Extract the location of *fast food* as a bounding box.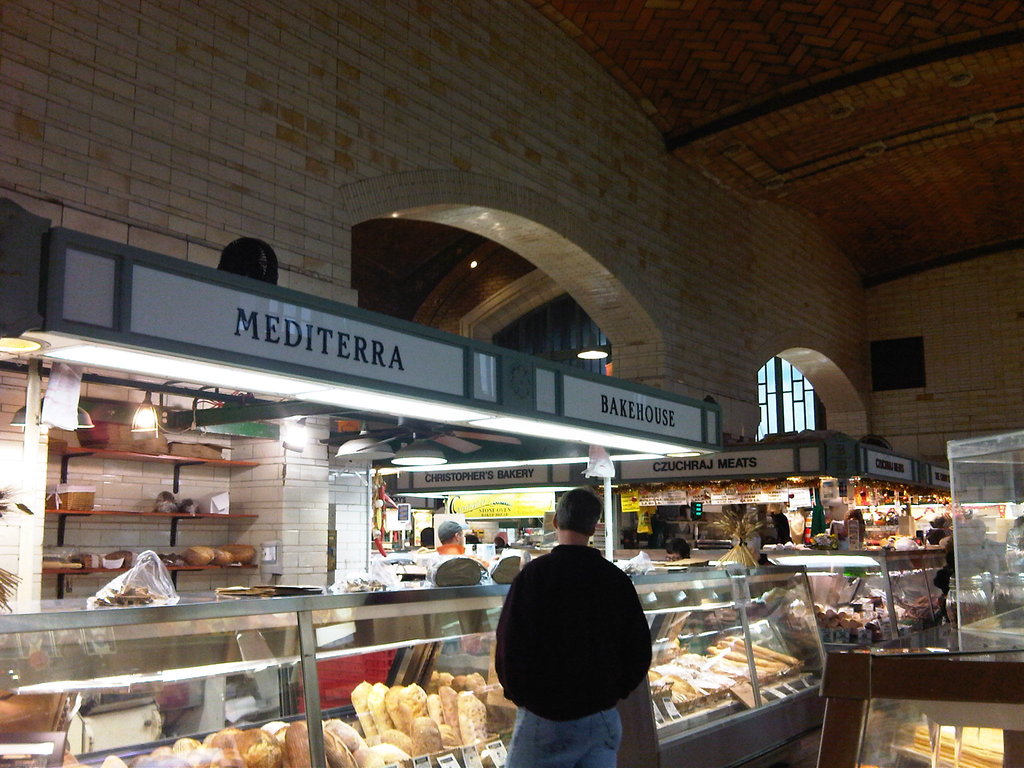
bbox=(399, 683, 429, 730).
